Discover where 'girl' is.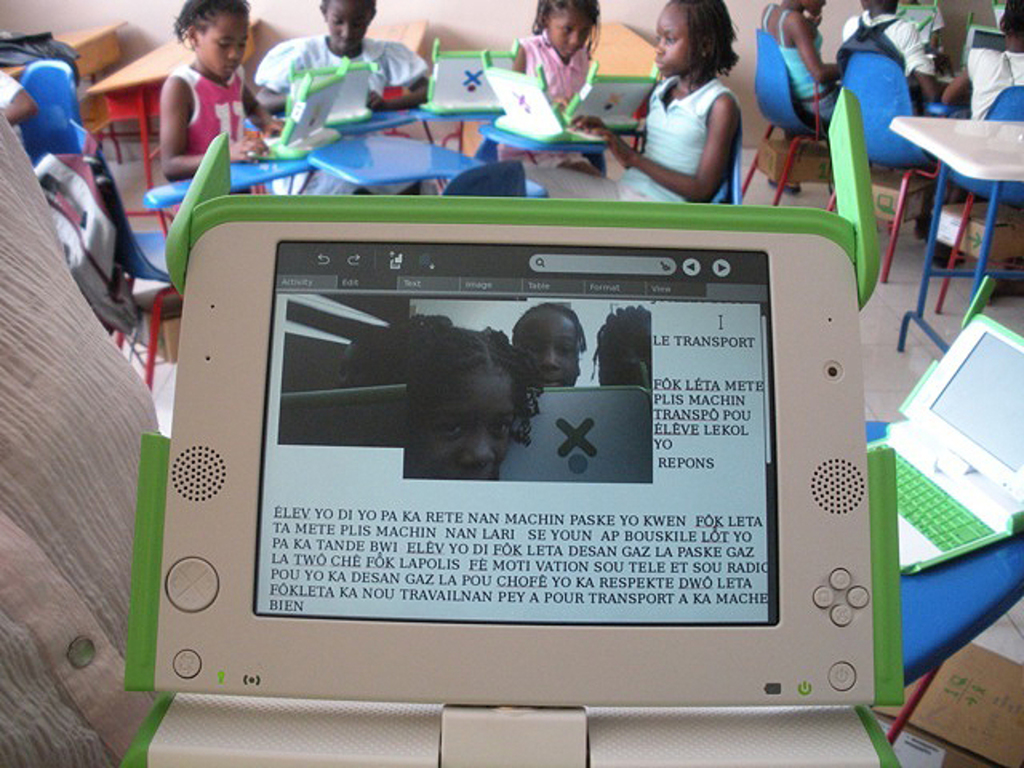
Discovered at <bbox>514, 0, 598, 107</bbox>.
